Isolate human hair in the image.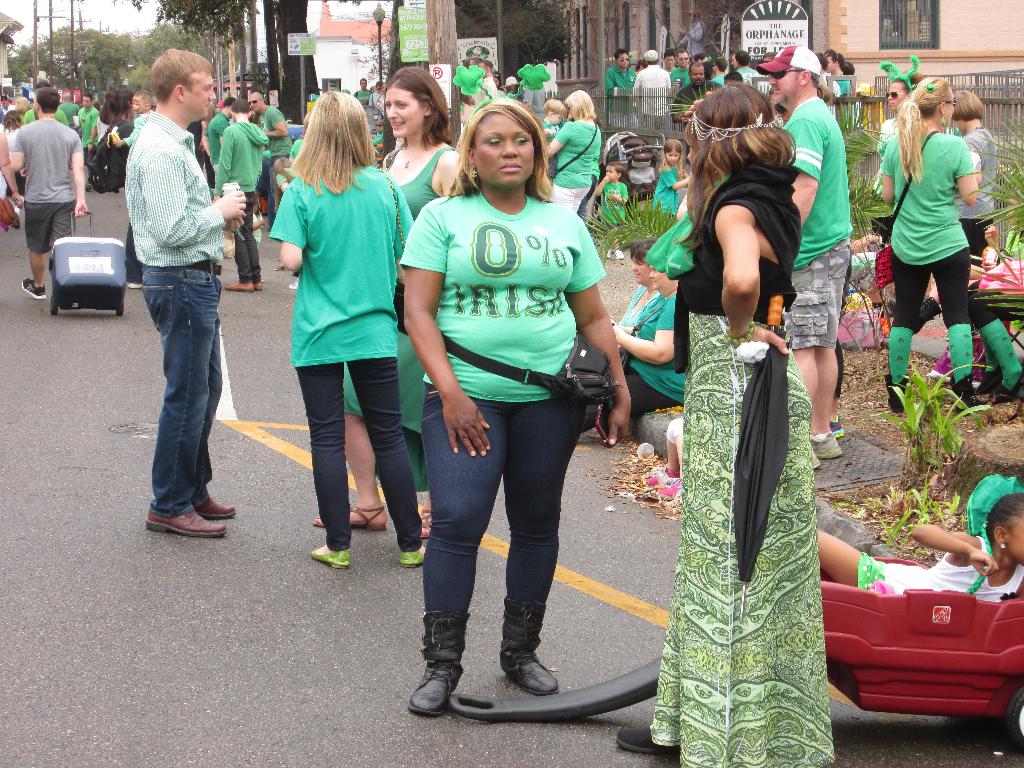
Isolated region: 689/61/705/77.
